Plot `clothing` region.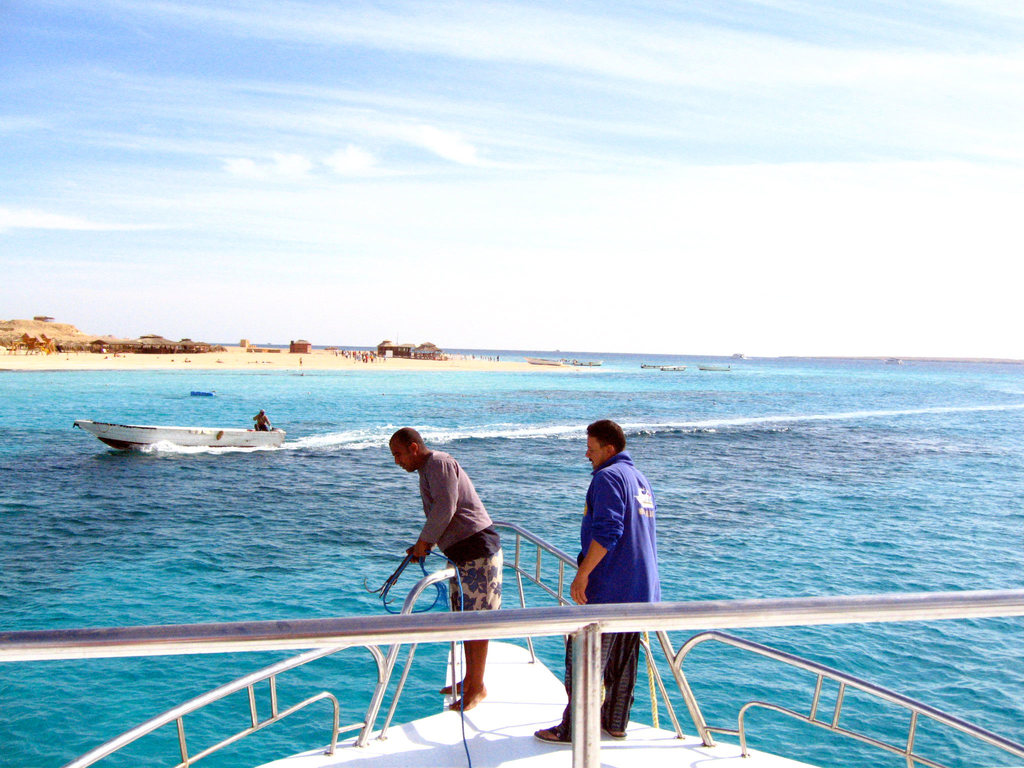
Plotted at (253, 424, 269, 429).
